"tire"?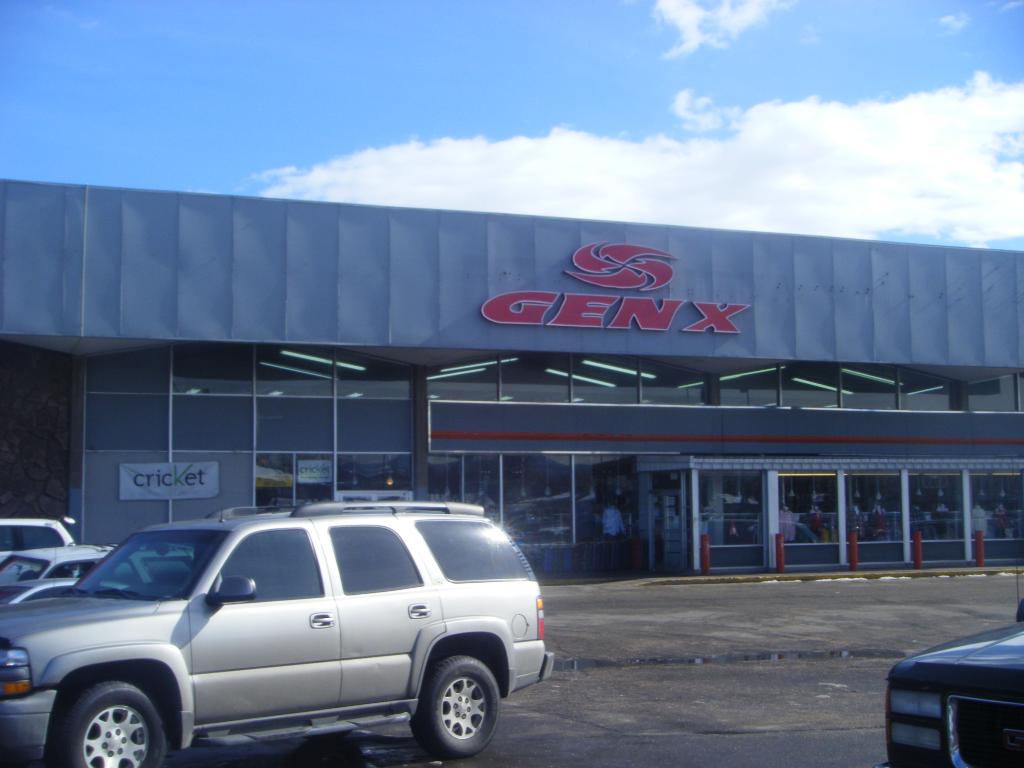
BBox(418, 651, 497, 749)
